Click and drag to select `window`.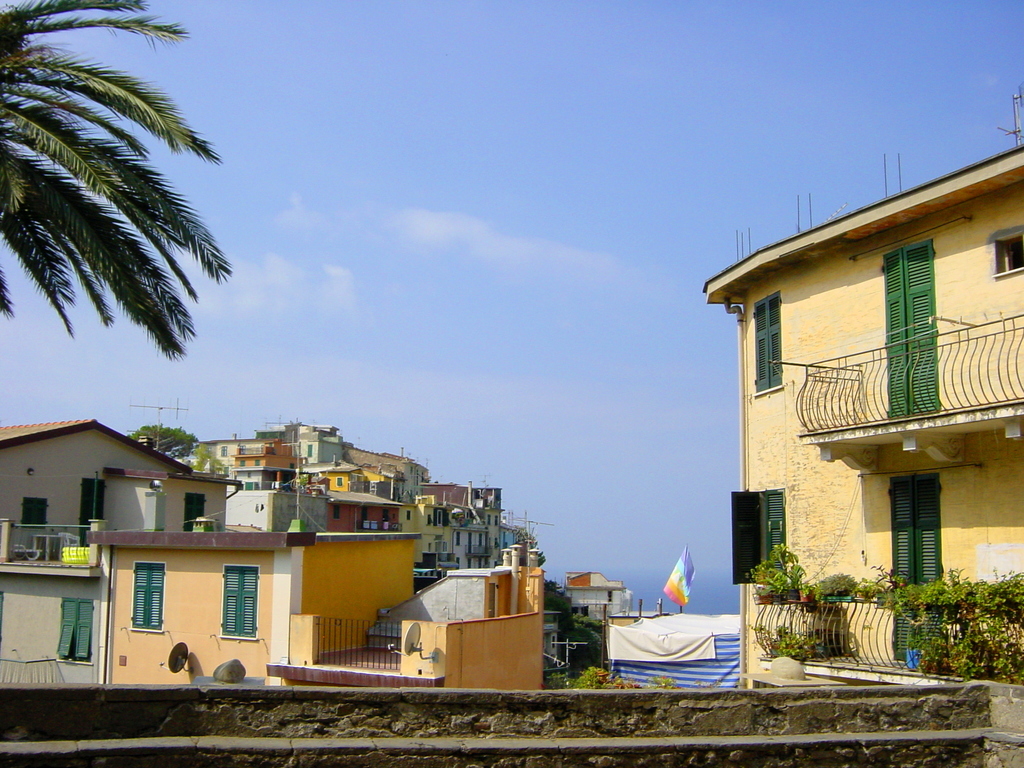
Selection: select_region(310, 441, 312, 457).
